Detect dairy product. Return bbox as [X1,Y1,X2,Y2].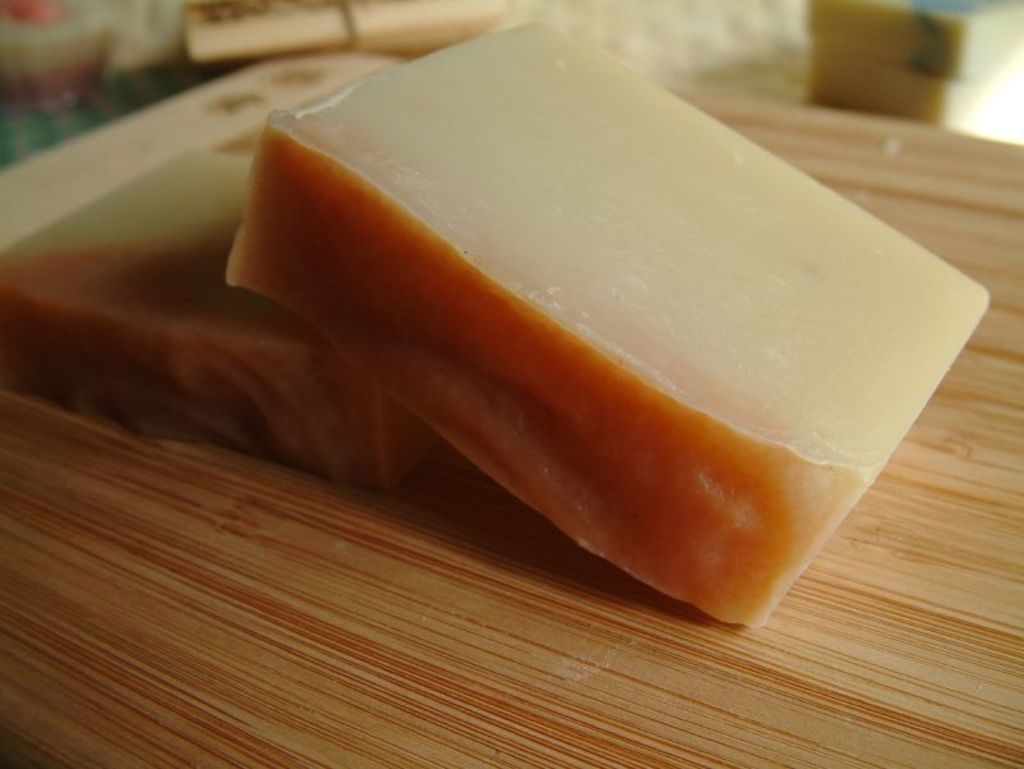
[225,17,972,591].
